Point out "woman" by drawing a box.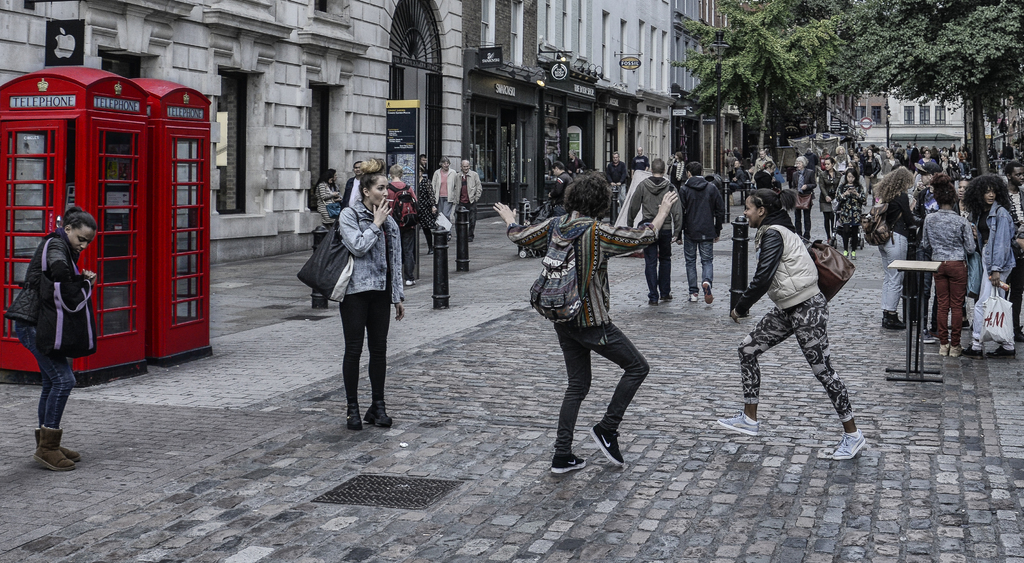
671/148/683/186.
